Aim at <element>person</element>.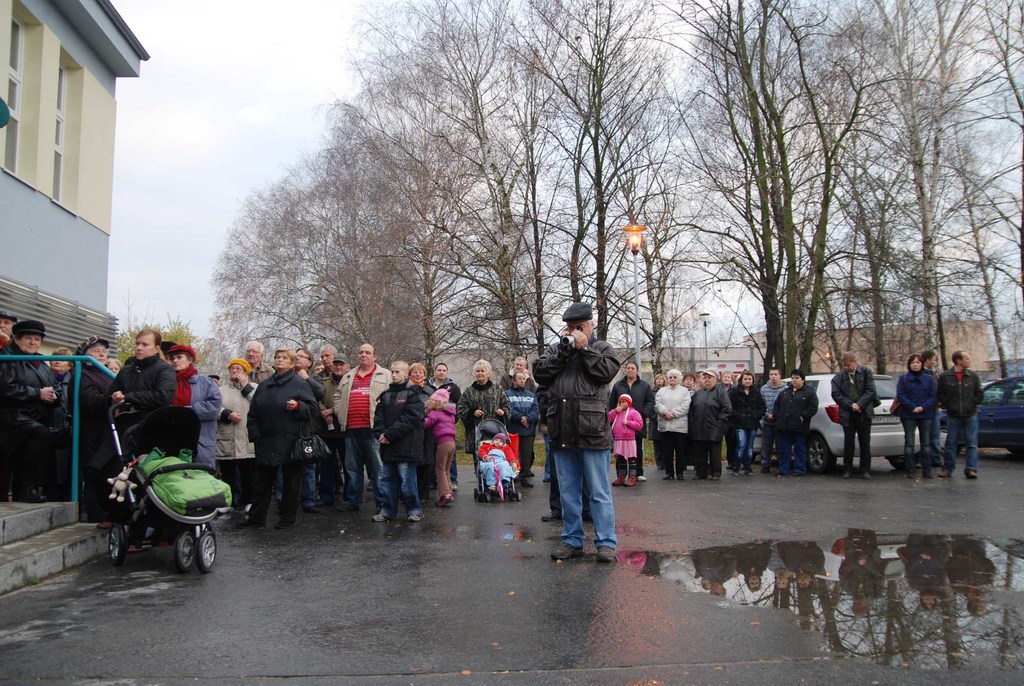
Aimed at BBox(899, 348, 931, 477).
